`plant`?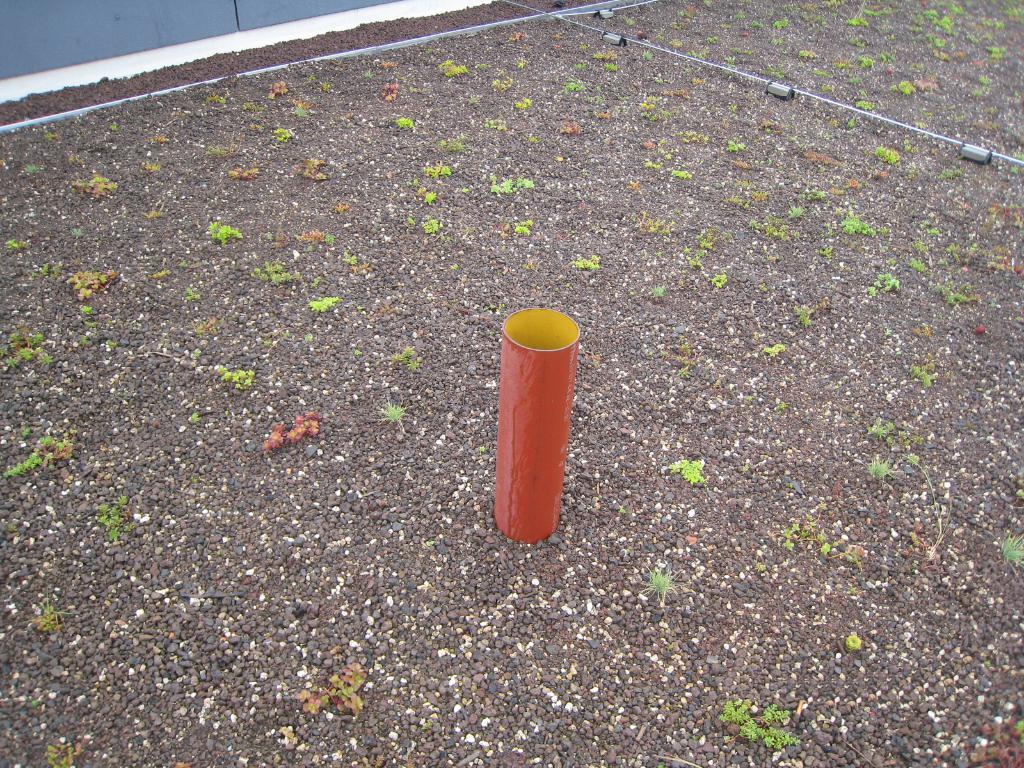
locate(638, 560, 679, 609)
